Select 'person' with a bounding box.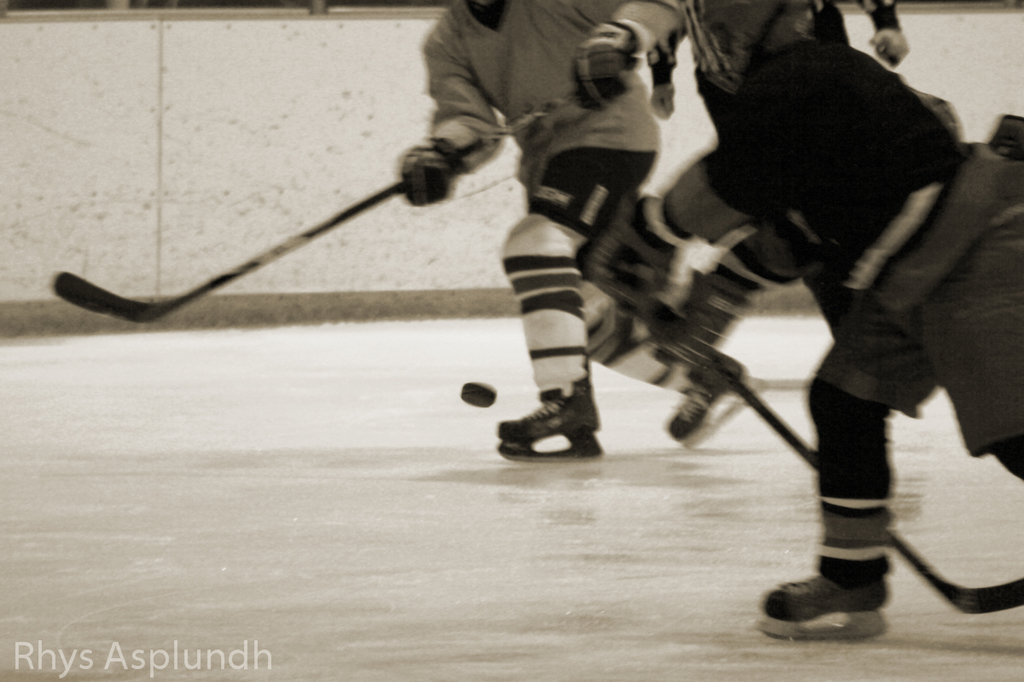
<box>399,0,745,446</box>.
